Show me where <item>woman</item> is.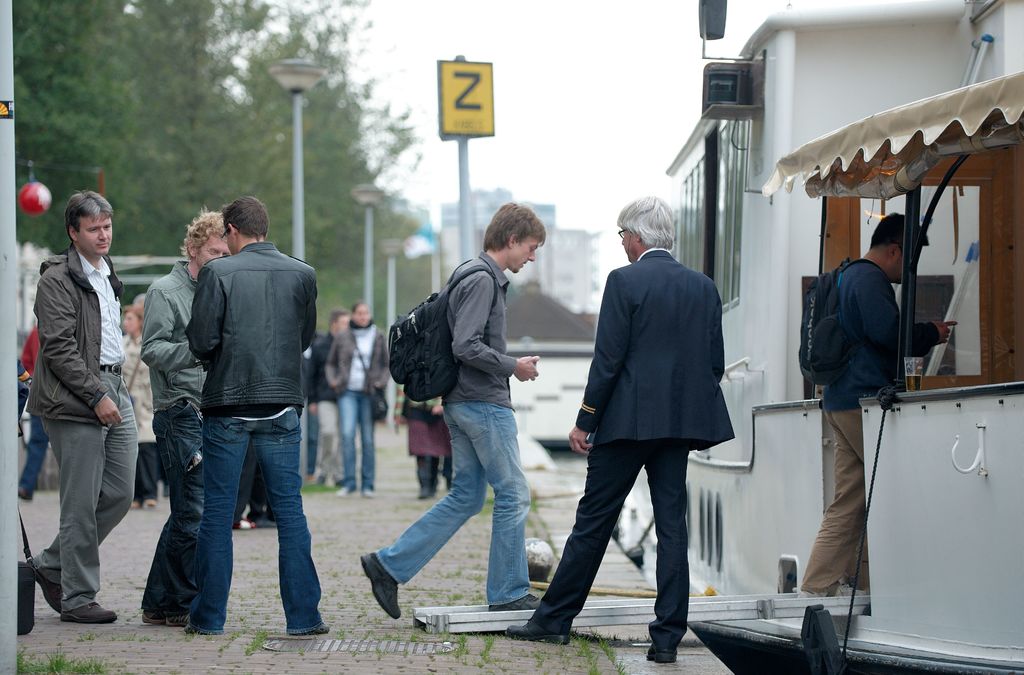
<item>woman</item> is at left=328, top=300, right=394, bottom=498.
